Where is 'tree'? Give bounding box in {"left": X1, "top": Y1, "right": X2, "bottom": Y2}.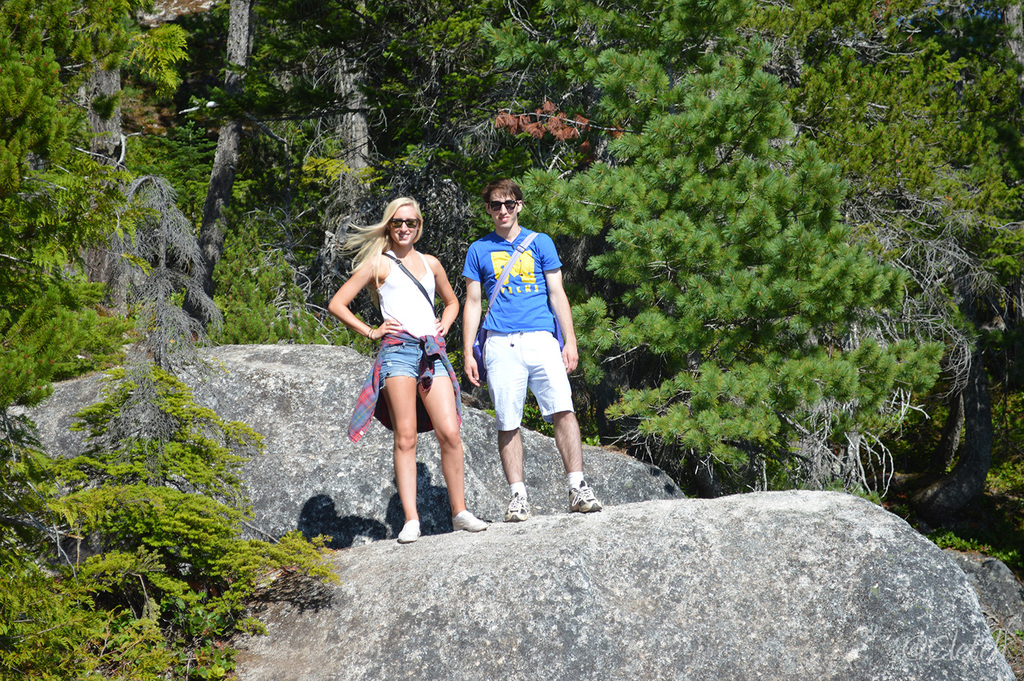
{"left": 0, "top": 0, "right": 1023, "bottom": 676}.
